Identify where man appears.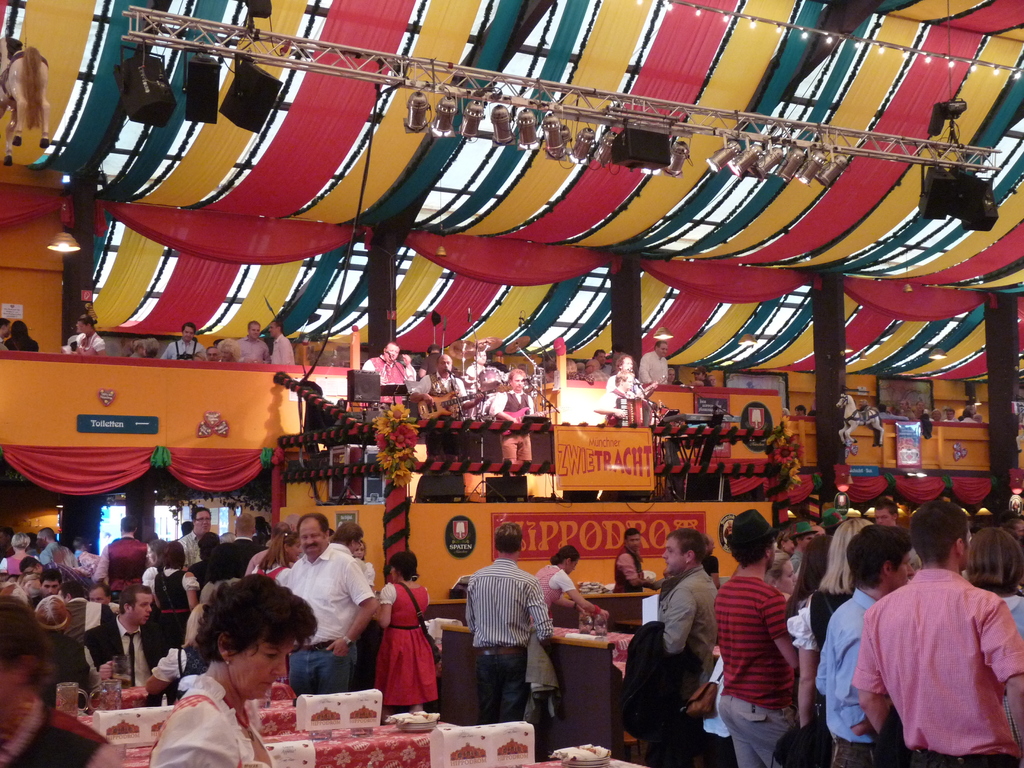
Appears at (left=957, top=408, right=977, bottom=422).
